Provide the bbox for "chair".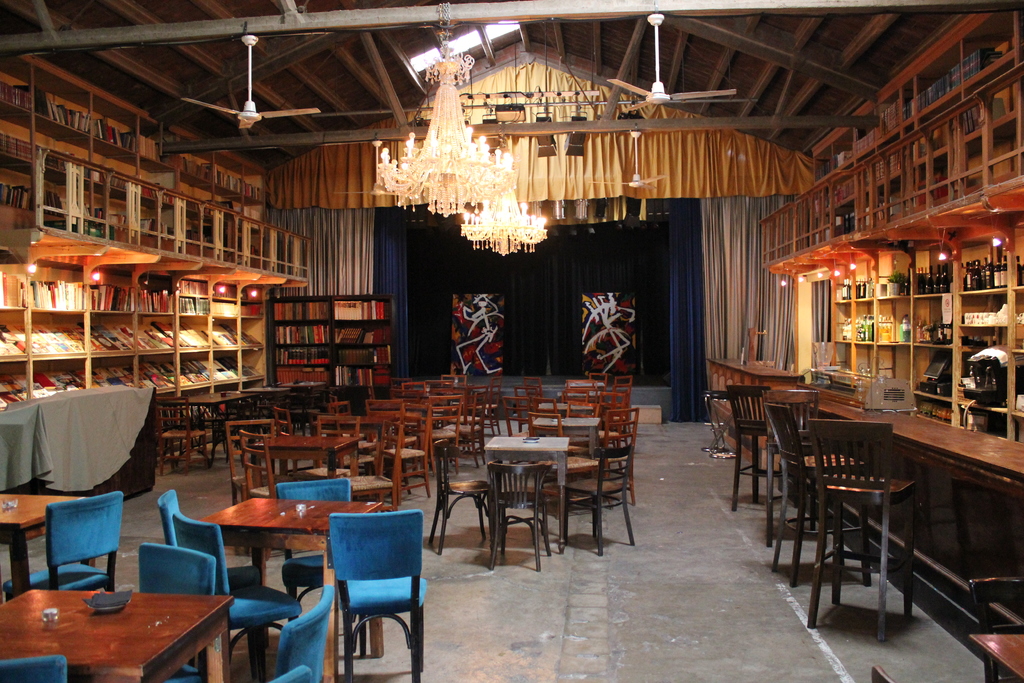
[724,382,800,516].
